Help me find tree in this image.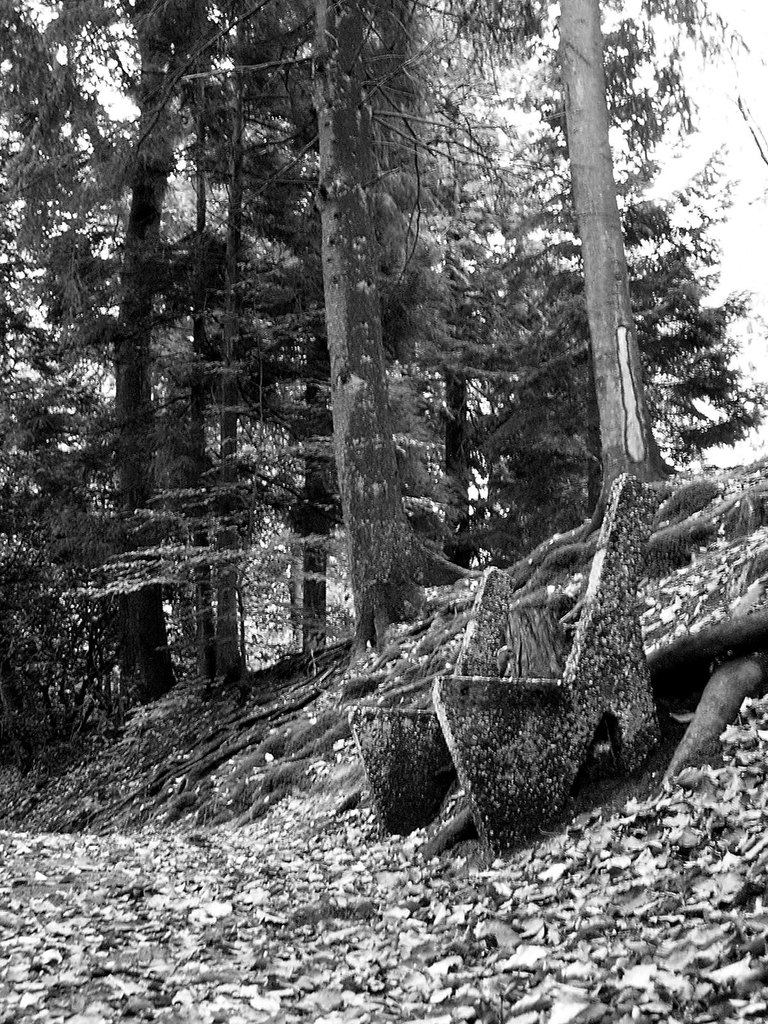
Found it: Rect(172, 0, 298, 698).
